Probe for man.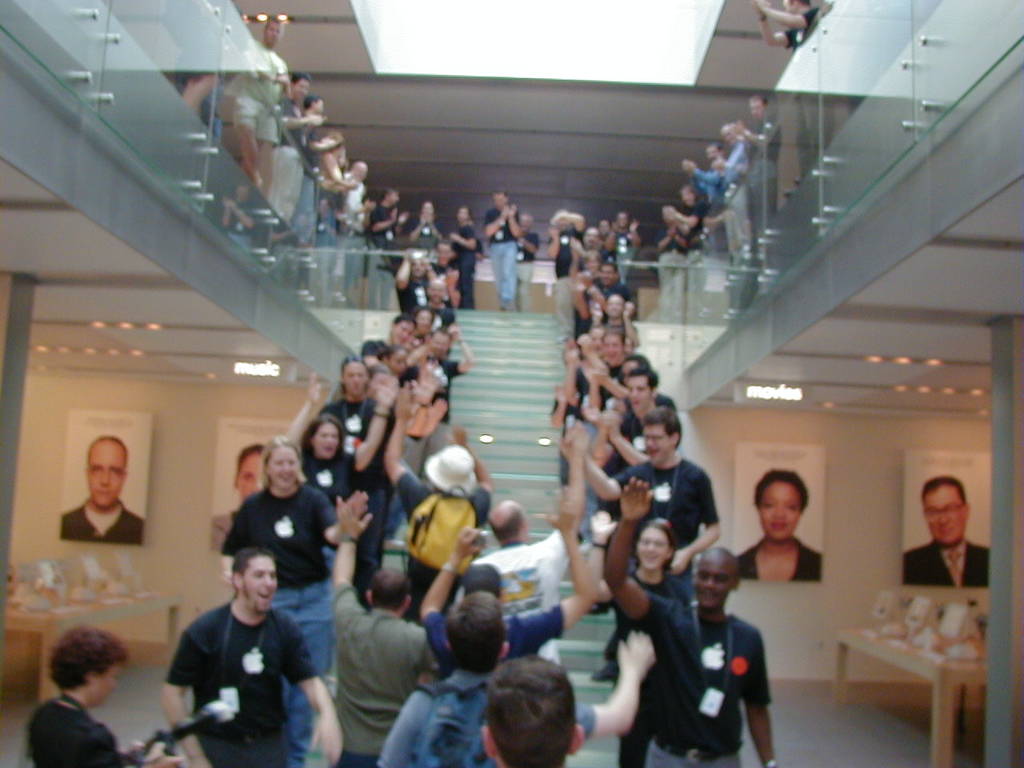
Probe result: <region>479, 190, 529, 318</region>.
